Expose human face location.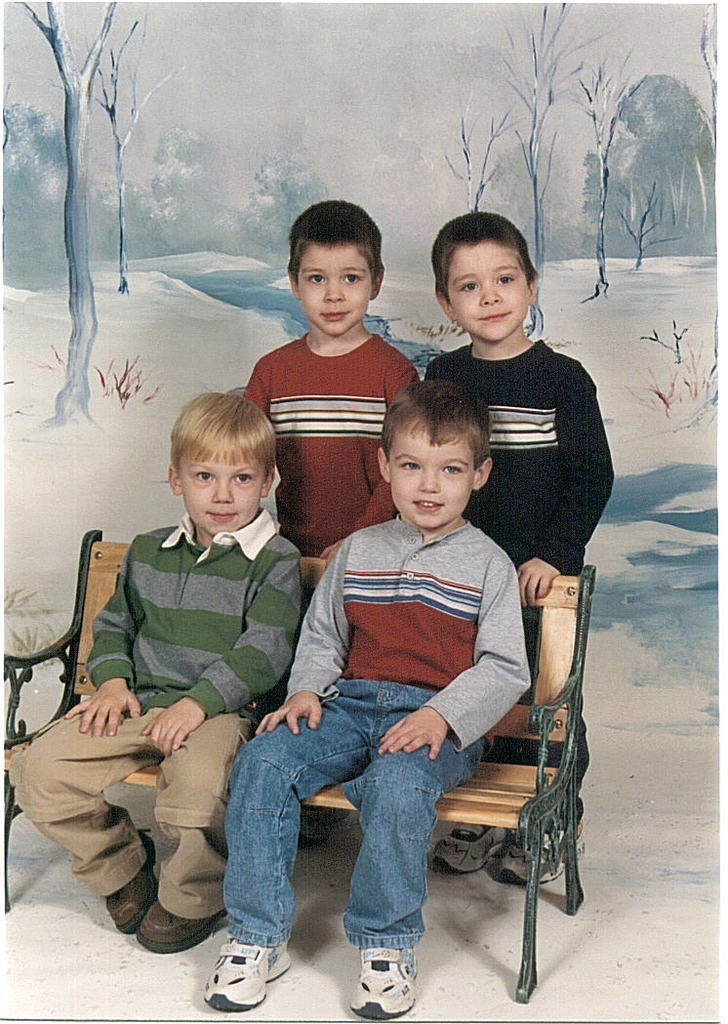
Exposed at locate(446, 246, 530, 342).
